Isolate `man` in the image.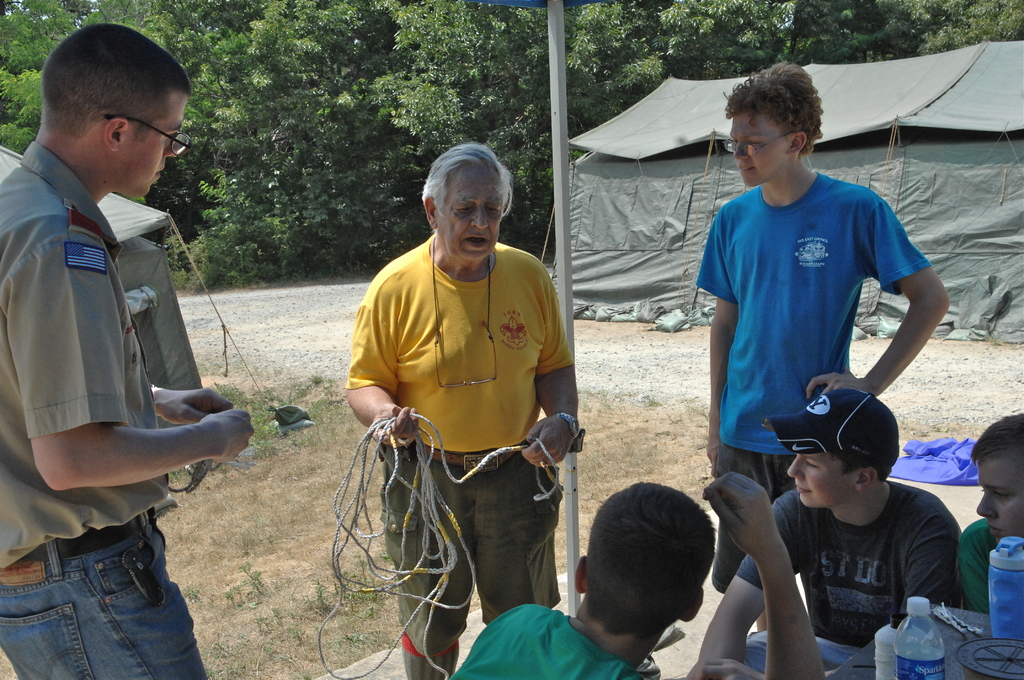
Isolated region: (344,143,577,679).
